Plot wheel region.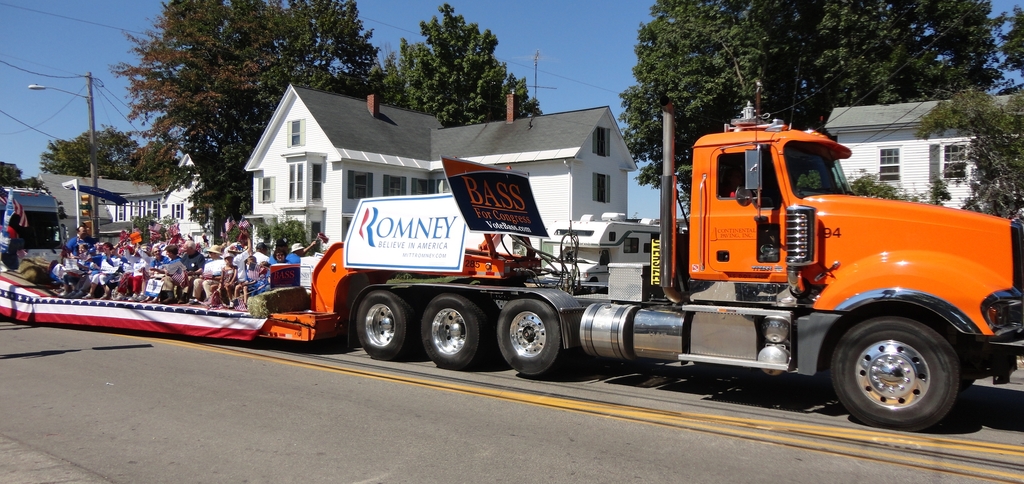
Plotted at {"x1": 496, "y1": 298, "x2": 564, "y2": 375}.
